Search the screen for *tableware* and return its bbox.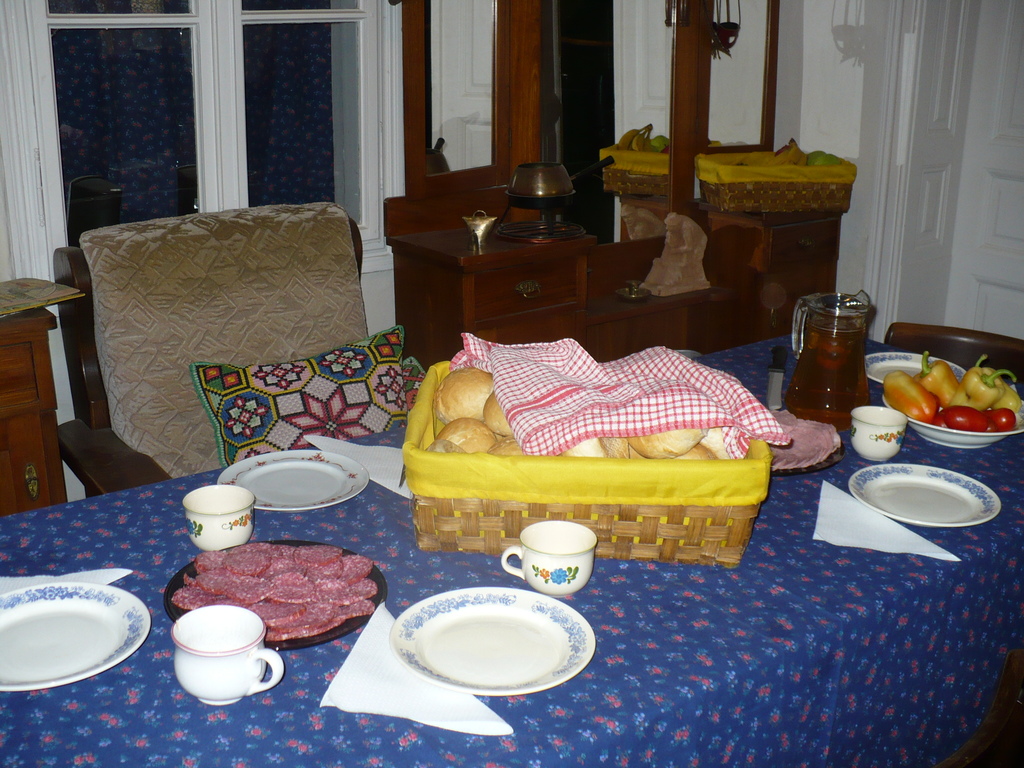
Found: x1=218, y1=447, x2=366, y2=512.
